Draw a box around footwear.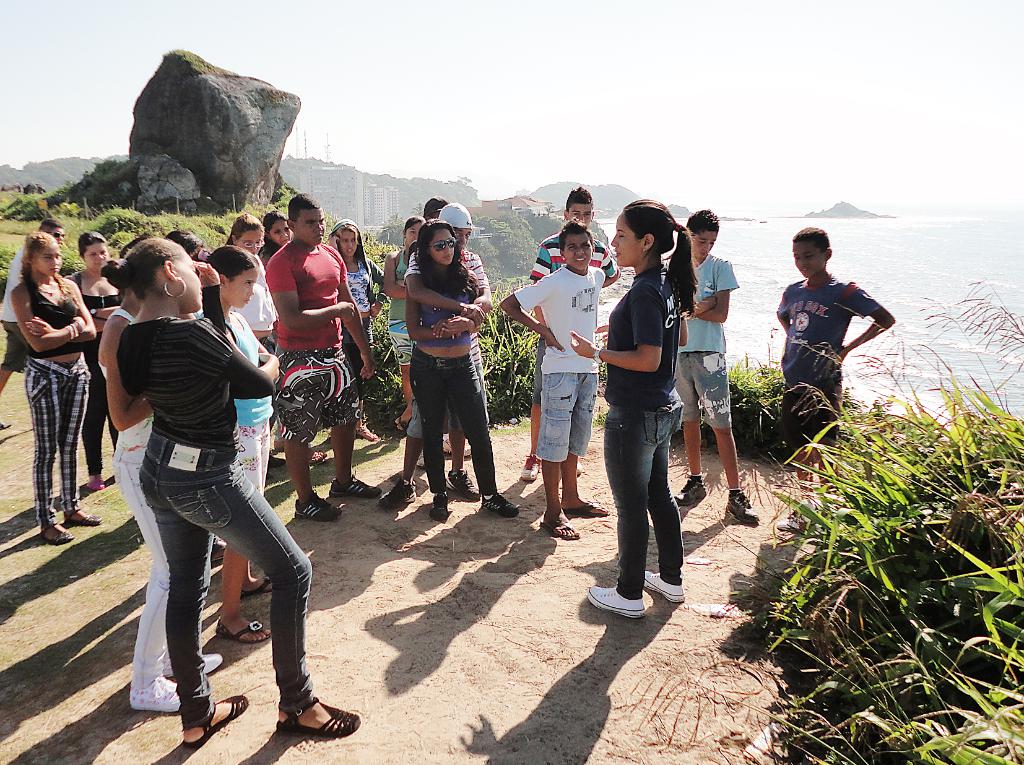
65, 500, 104, 522.
